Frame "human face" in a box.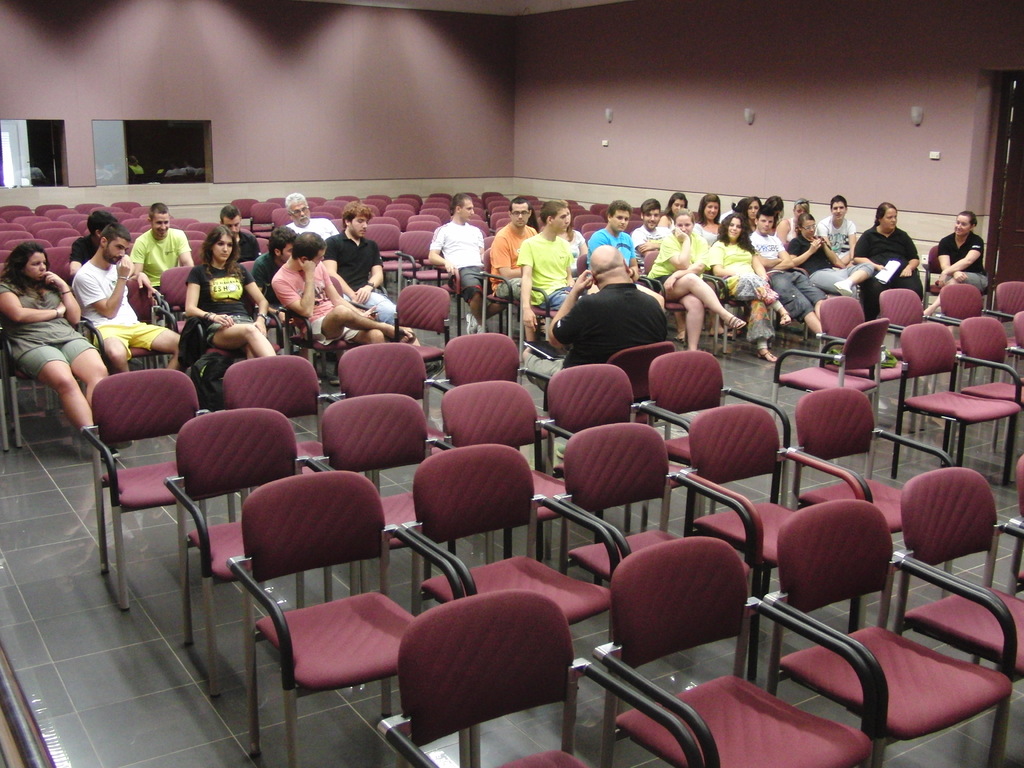
crop(644, 207, 663, 230).
